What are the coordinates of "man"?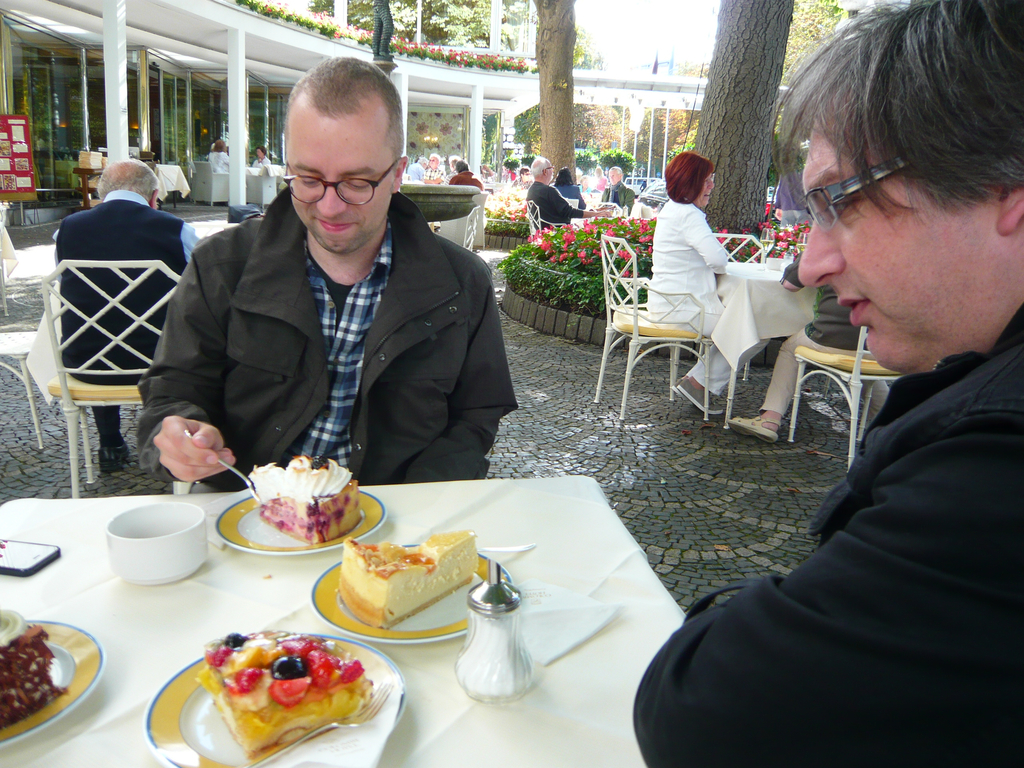
447 155 486 193.
